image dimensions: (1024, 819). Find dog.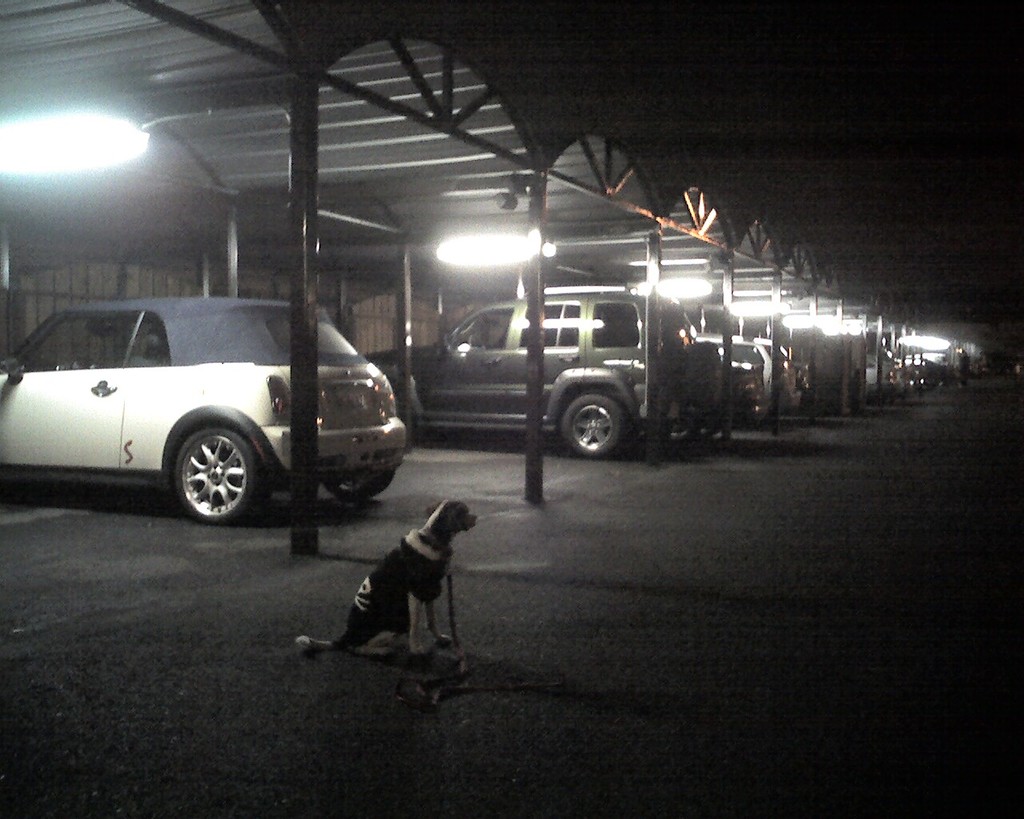
left=298, top=502, right=480, bottom=660.
